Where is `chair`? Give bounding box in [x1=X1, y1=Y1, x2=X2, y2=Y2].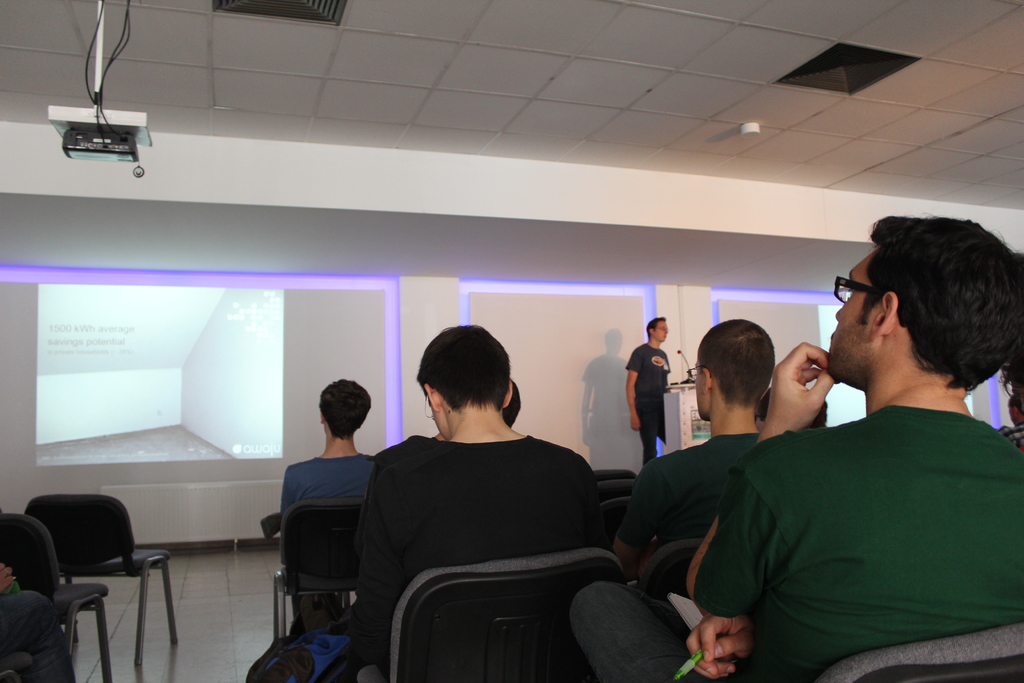
[x1=600, y1=479, x2=635, y2=546].
